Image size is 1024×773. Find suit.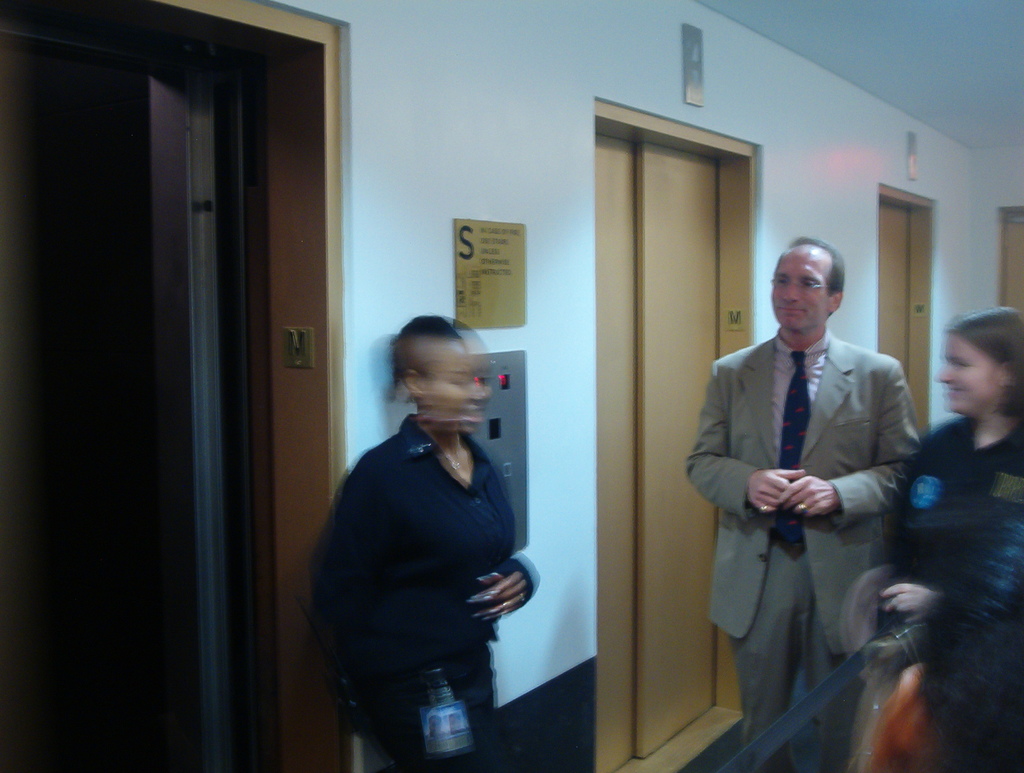
[x1=696, y1=247, x2=931, y2=741].
